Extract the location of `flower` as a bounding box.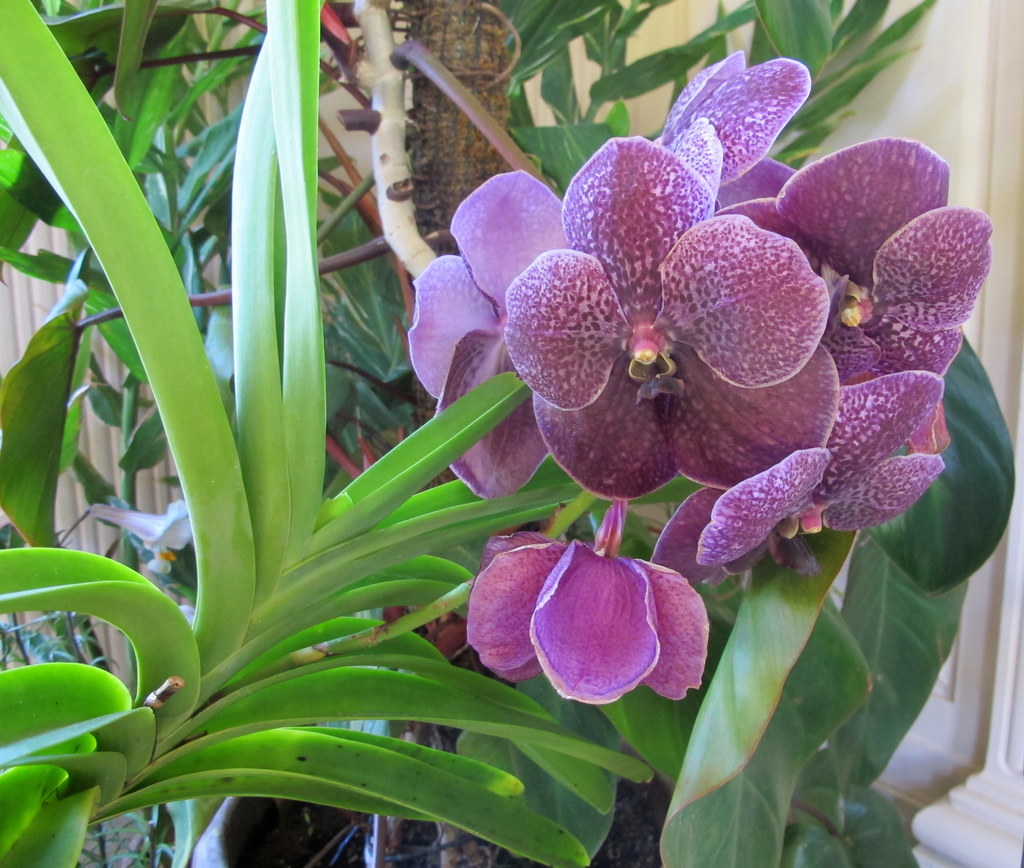
box(469, 525, 726, 708).
